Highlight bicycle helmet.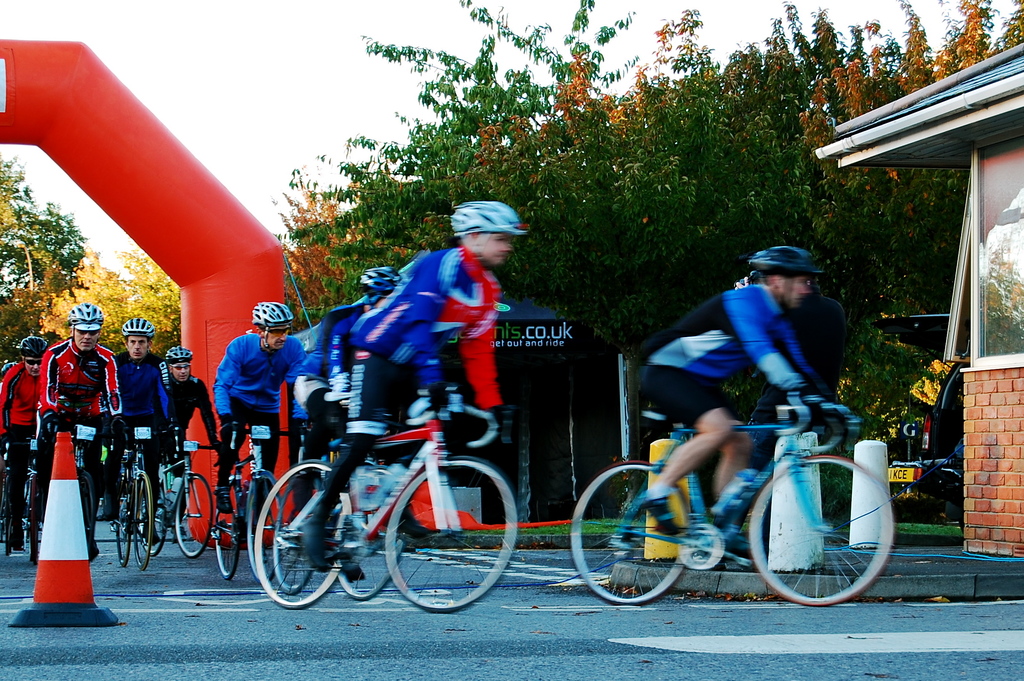
Highlighted region: {"left": 749, "top": 241, "right": 810, "bottom": 275}.
